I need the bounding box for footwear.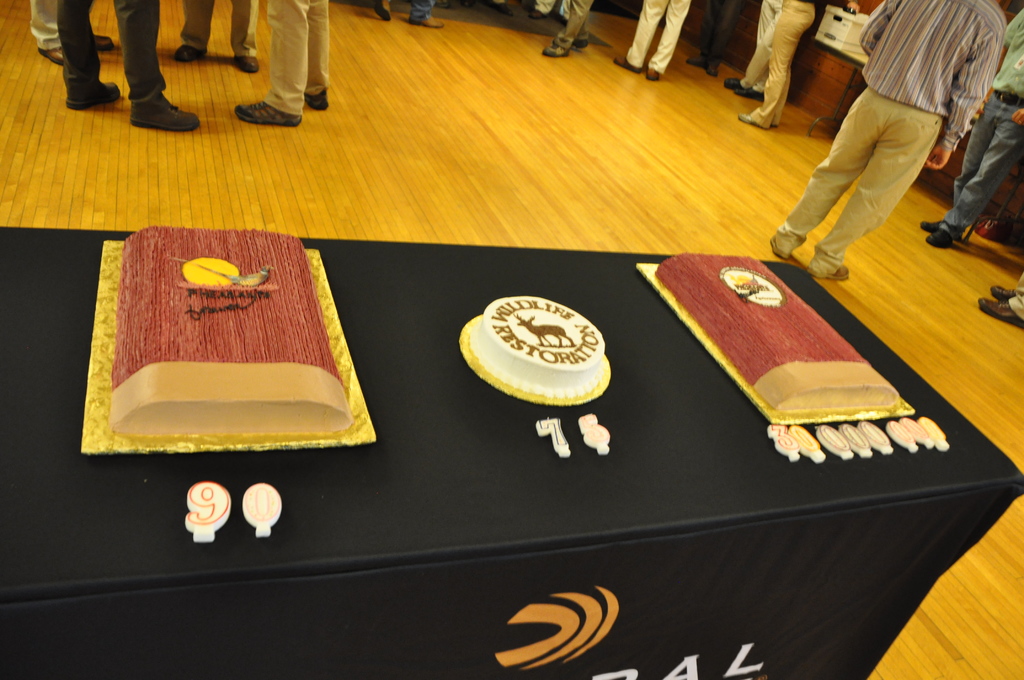
Here it is: region(31, 39, 67, 67).
